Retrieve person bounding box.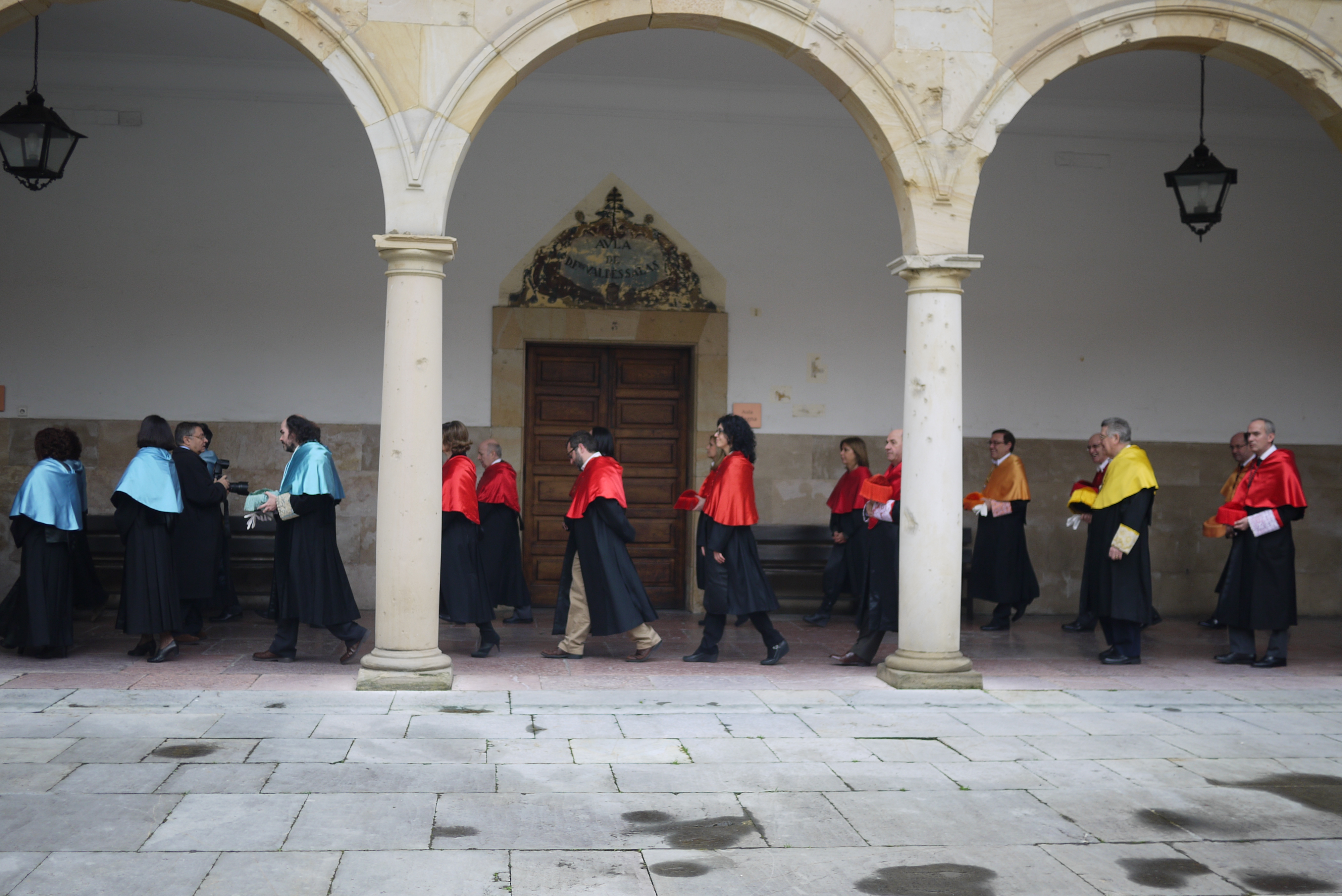
Bounding box: box=[145, 138, 170, 222].
